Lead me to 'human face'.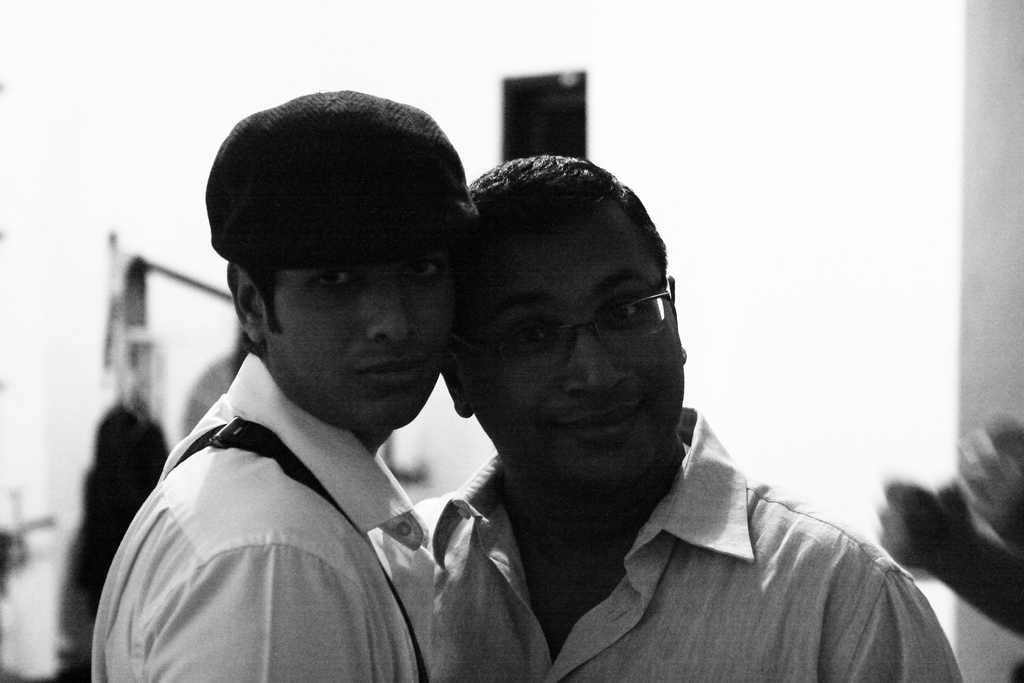
Lead to (275,253,444,425).
